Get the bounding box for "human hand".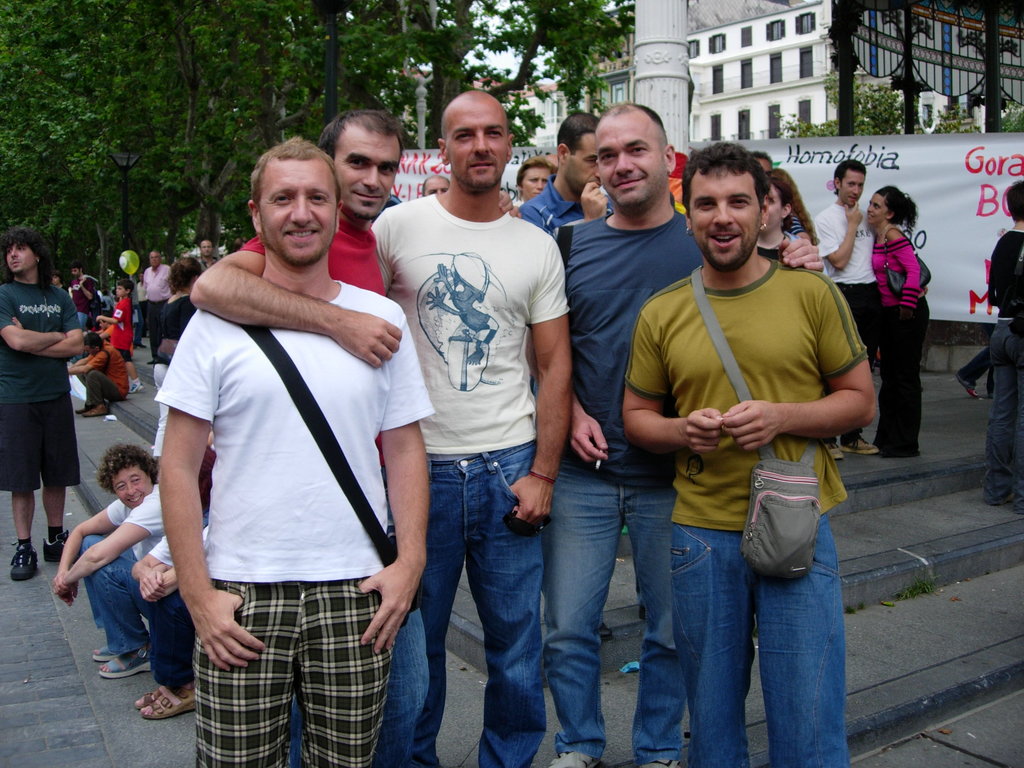
567 413 613 466.
